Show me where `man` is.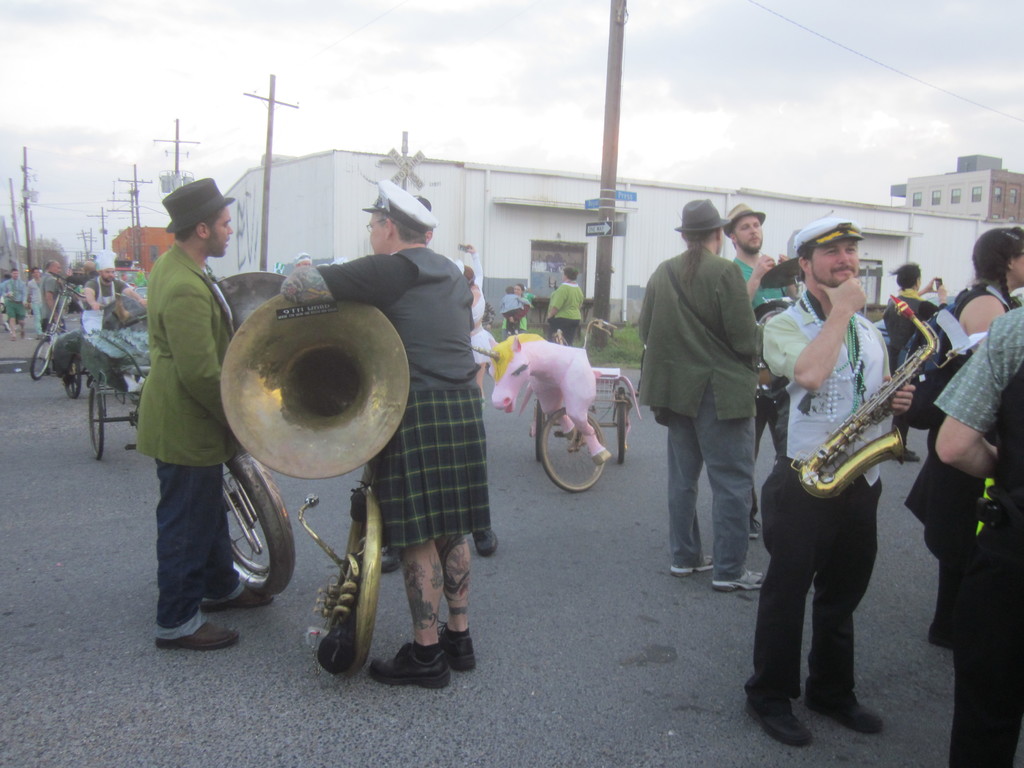
`man` is at Rect(0, 269, 31, 342).
